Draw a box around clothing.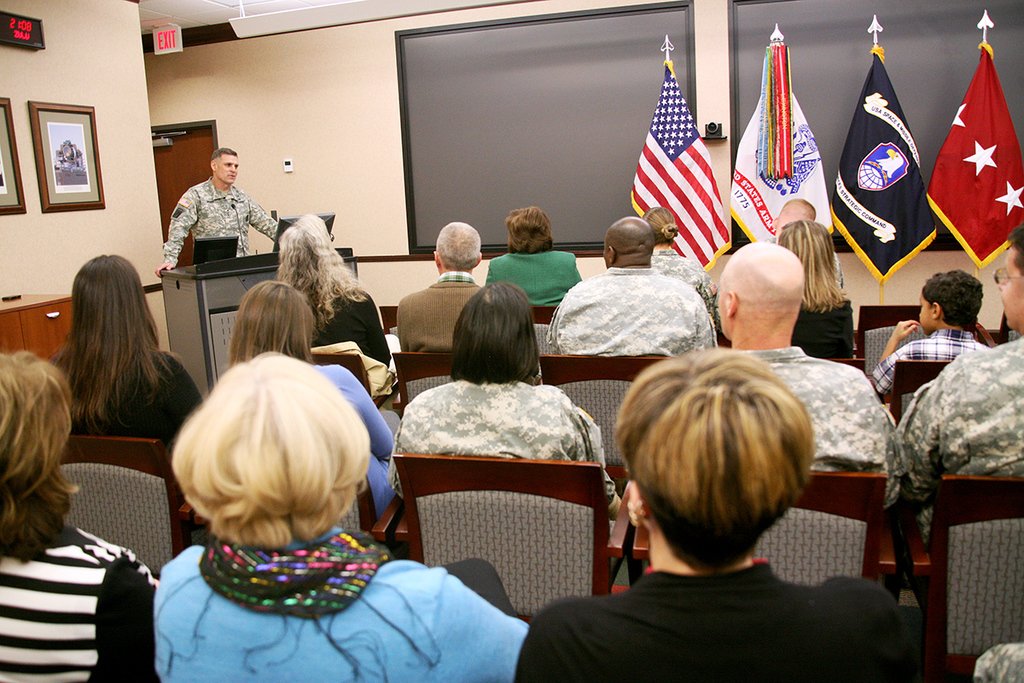
bbox(648, 229, 720, 324).
